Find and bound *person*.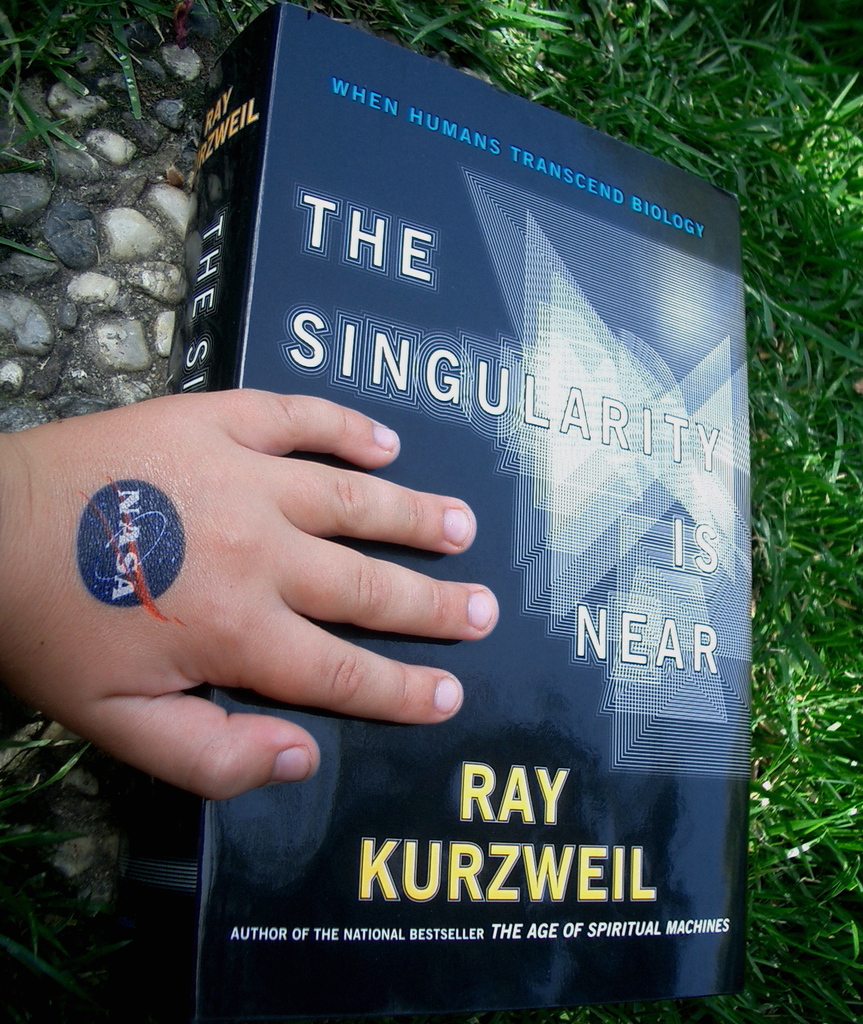
Bound: rect(0, 384, 501, 807).
